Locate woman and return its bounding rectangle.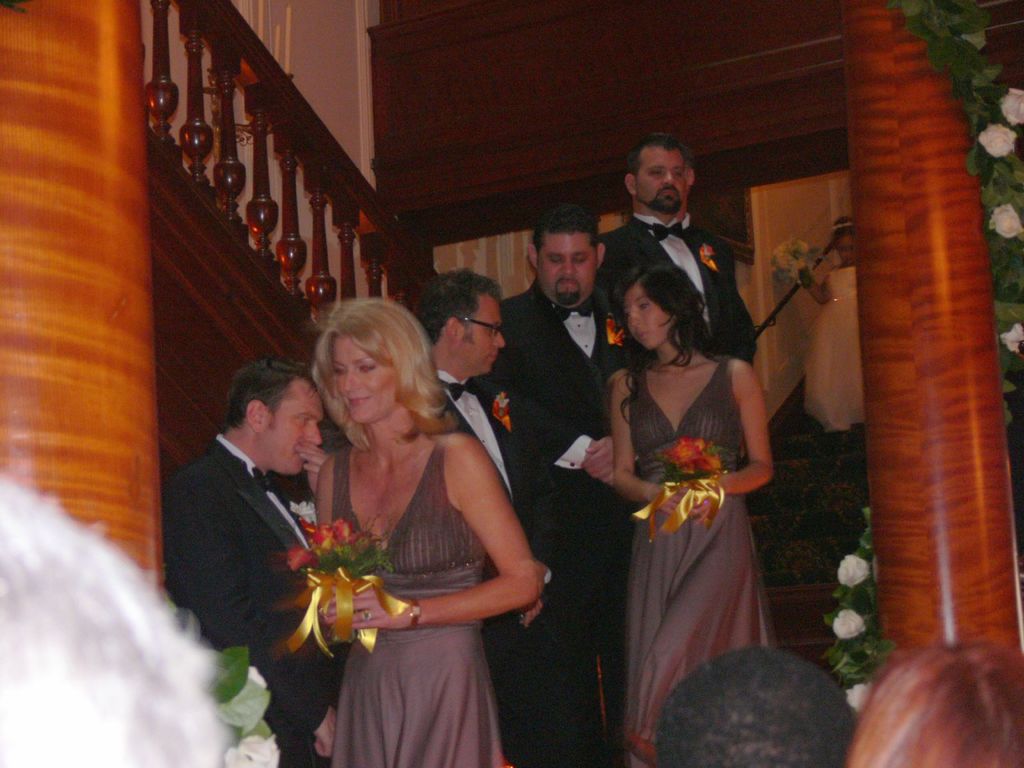
box=[601, 268, 793, 766].
